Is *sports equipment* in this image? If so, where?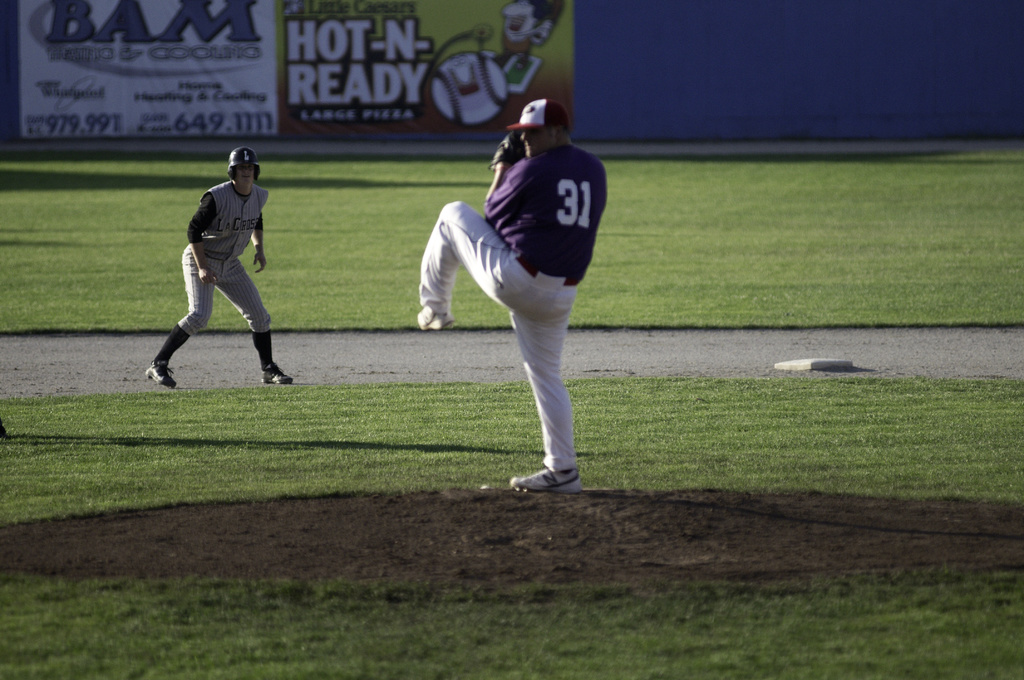
Yes, at pyautogui.locateOnScreen(510, 462, 585, 494).
